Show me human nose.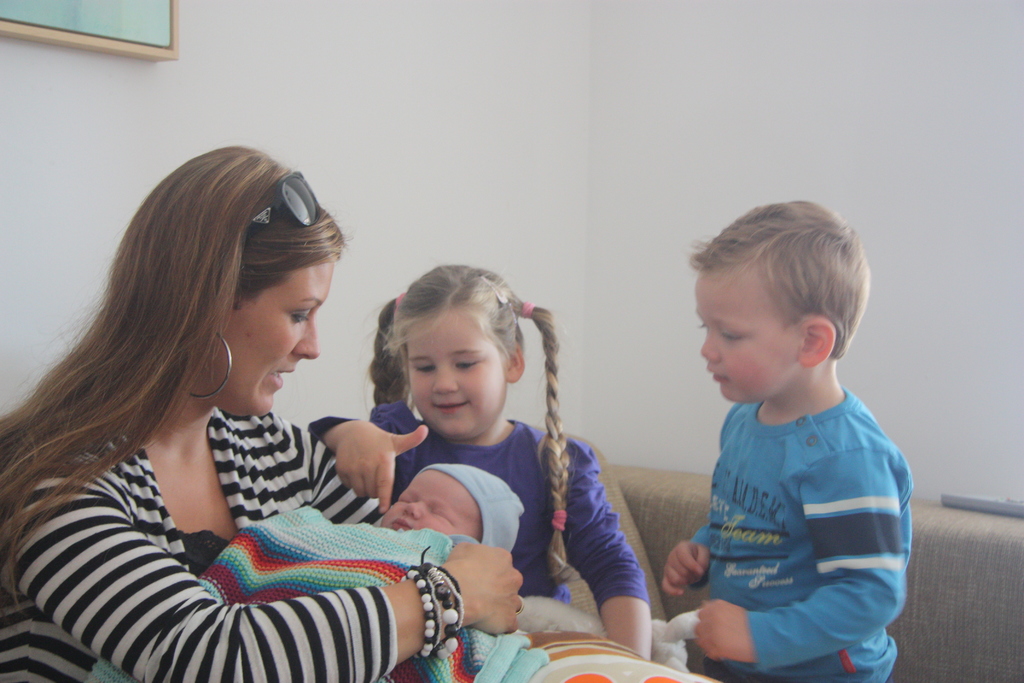
human nose is here: bbox=(700, 335, 723, 365).
